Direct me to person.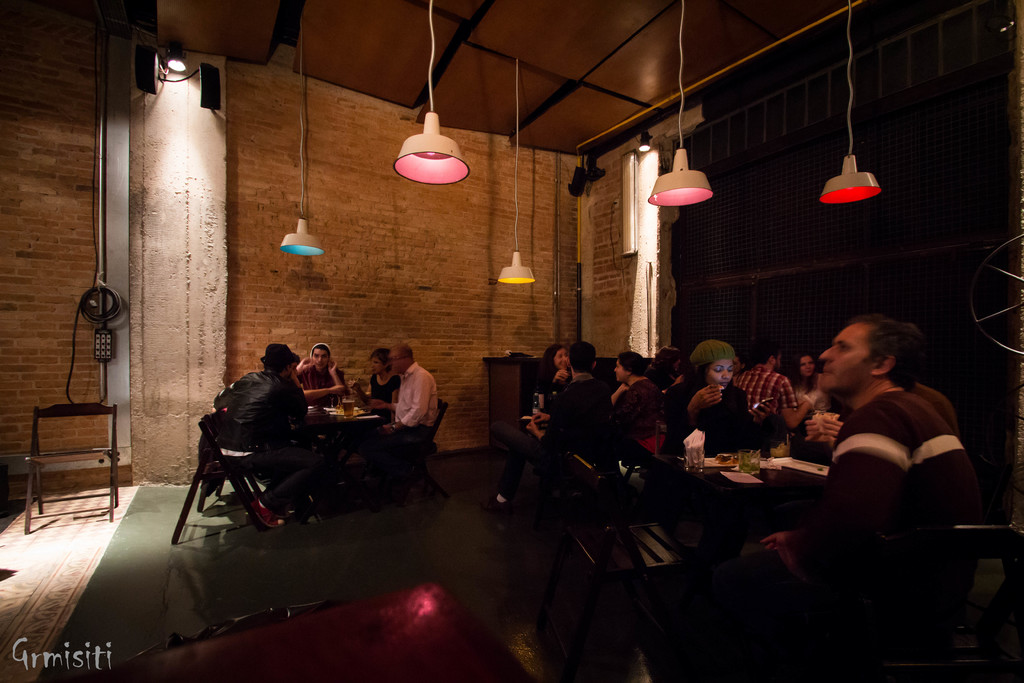
Direction: {"x1": 209, "y1": 342, "x2": 319, "y2": 529}.
